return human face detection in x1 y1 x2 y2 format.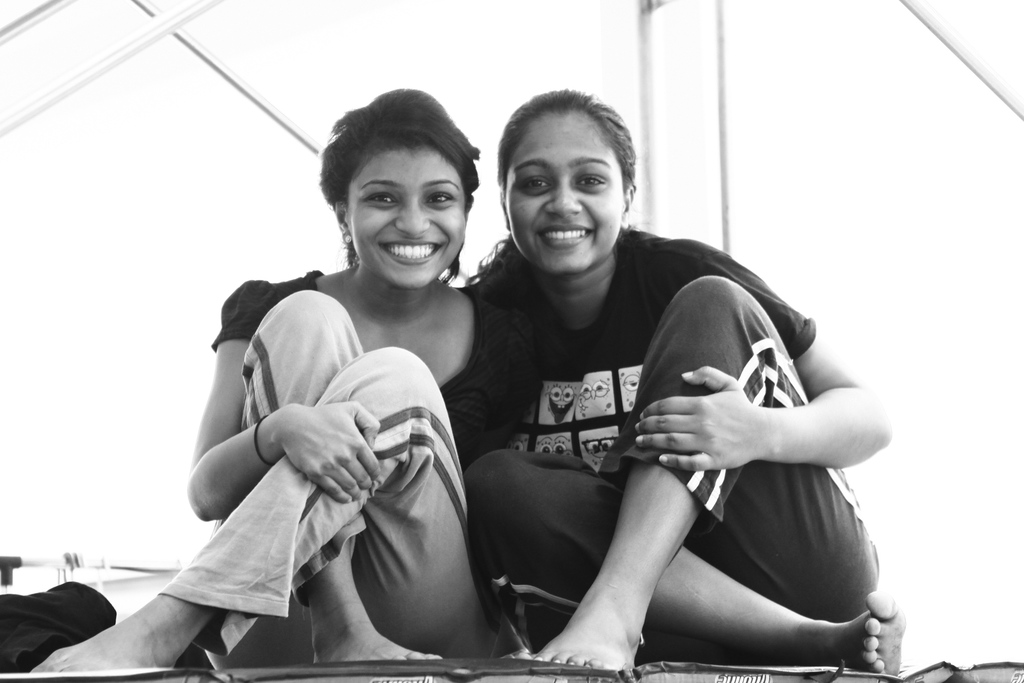
347 142 462 283.
